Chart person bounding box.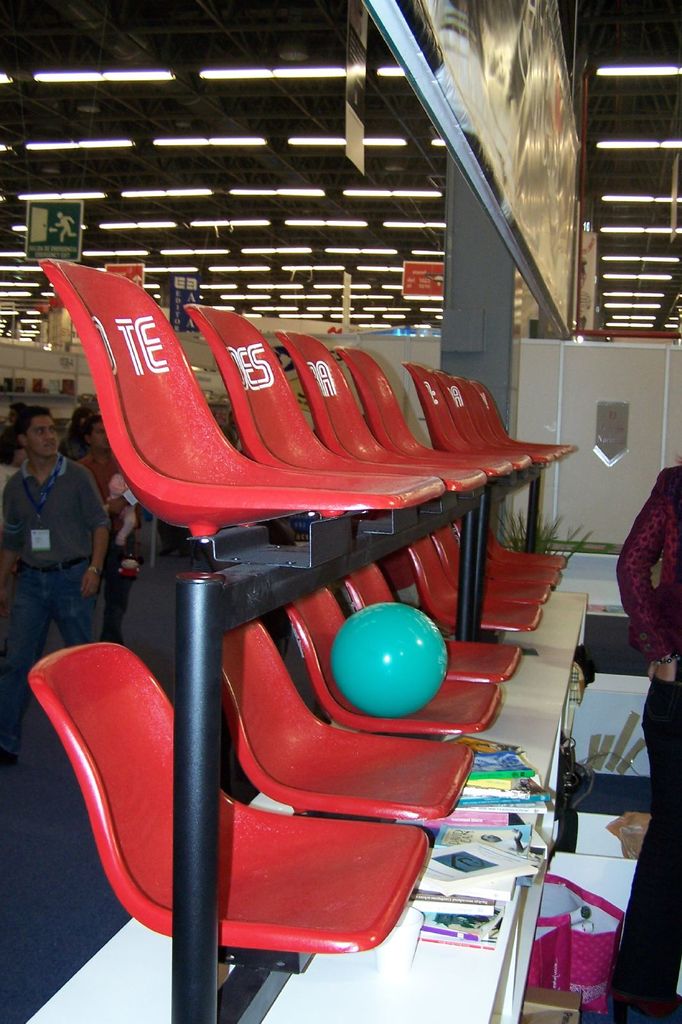
Charted: 615,461,680,1016.
